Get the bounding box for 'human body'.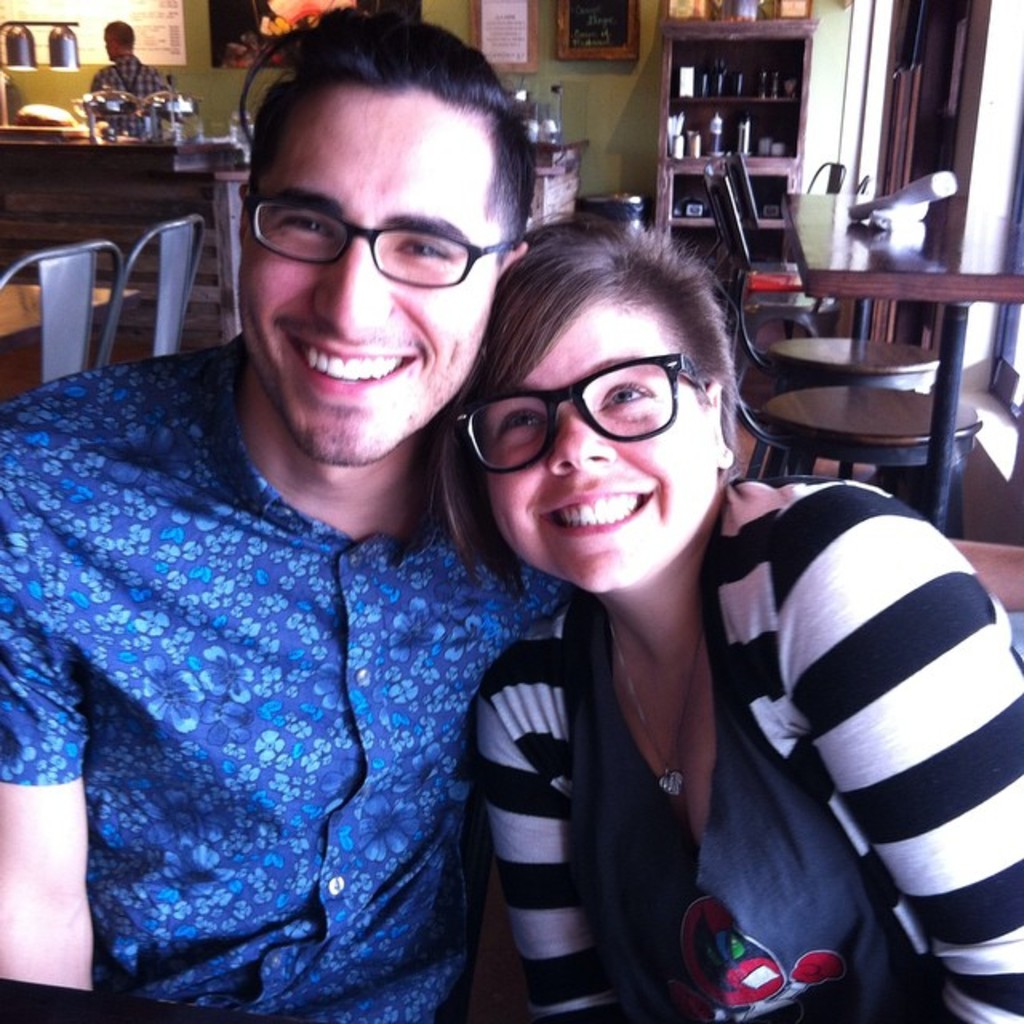
(x1=80, y1=10, x2=182, y2=141).
